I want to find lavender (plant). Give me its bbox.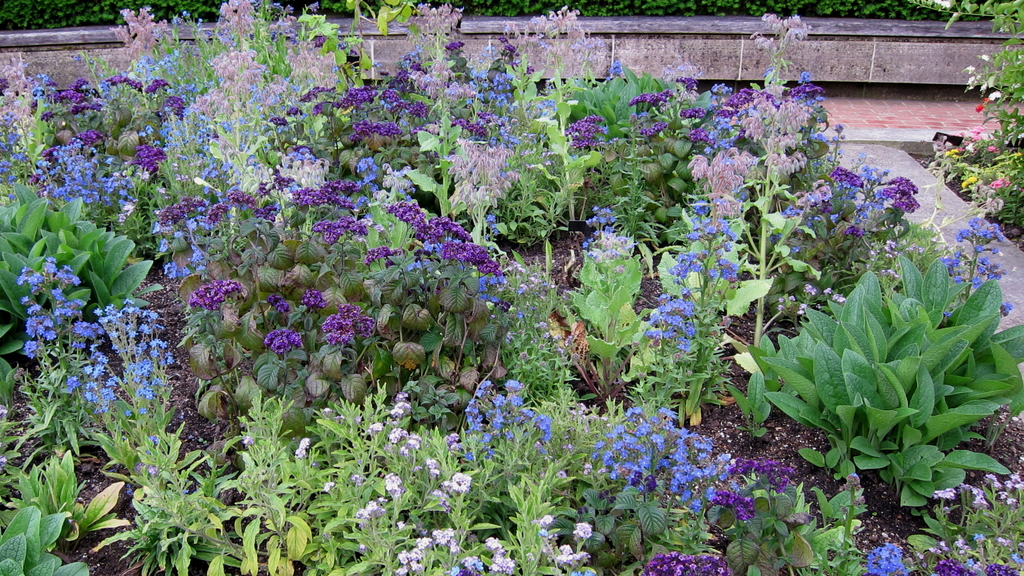
x1=190 y1=278 x2=243 y2=312.
